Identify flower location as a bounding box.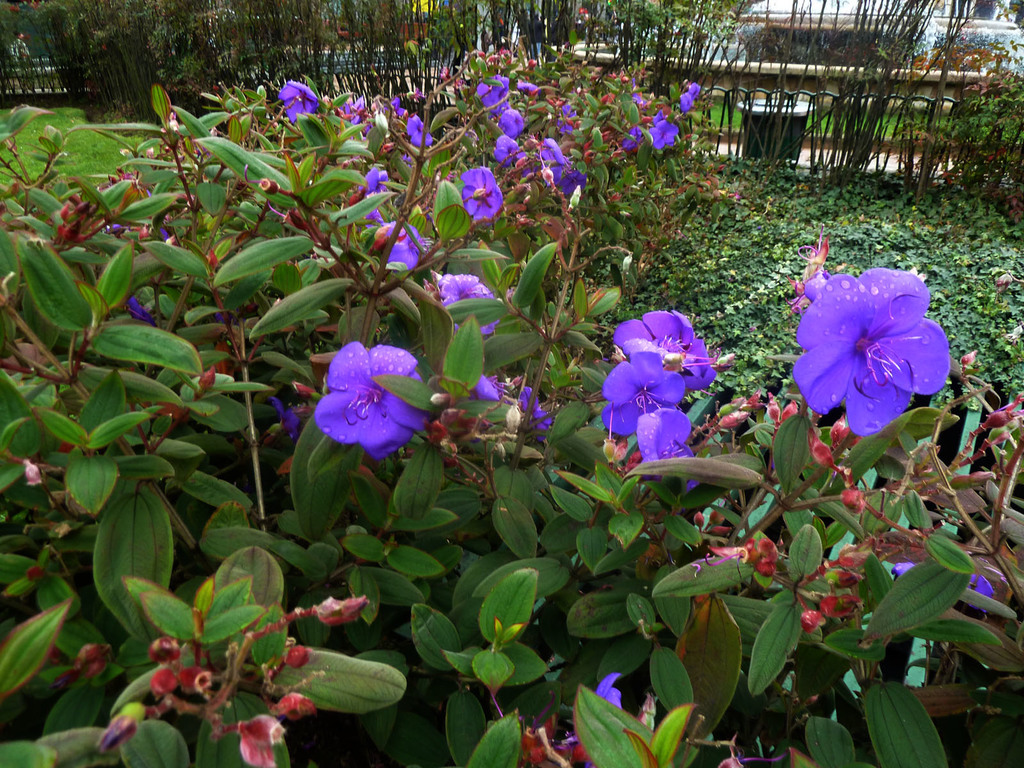
locate(404, 114, 431, 145).
